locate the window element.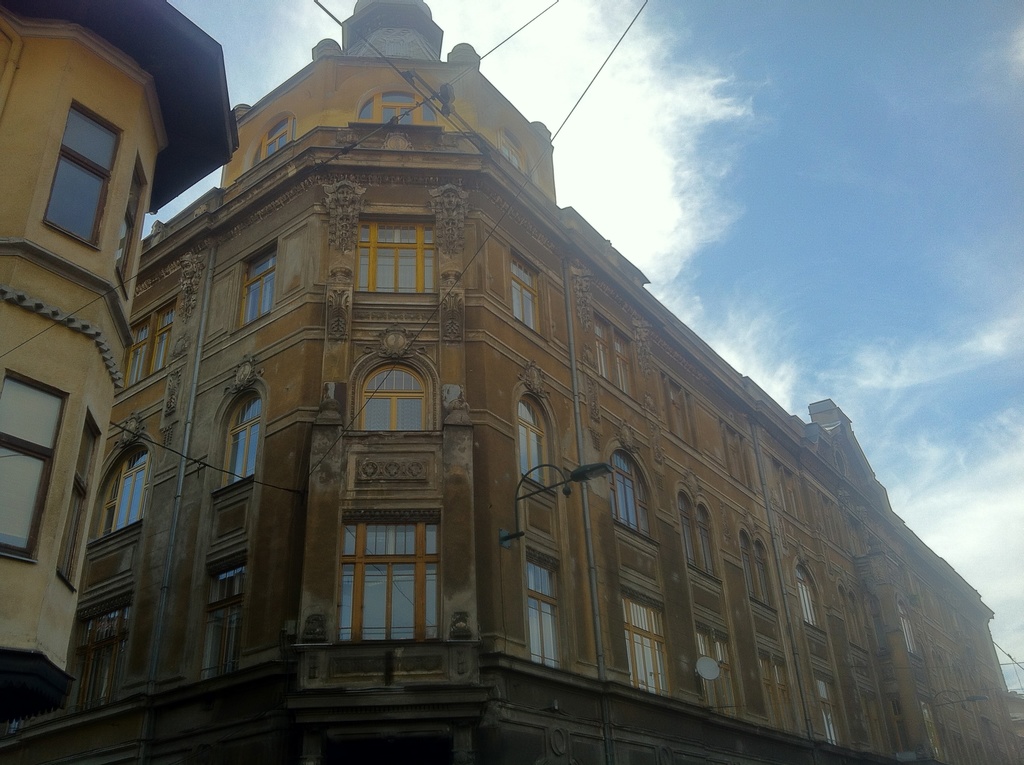
Element bbox: x1=339, y1=515, x2=440, y2=638.
